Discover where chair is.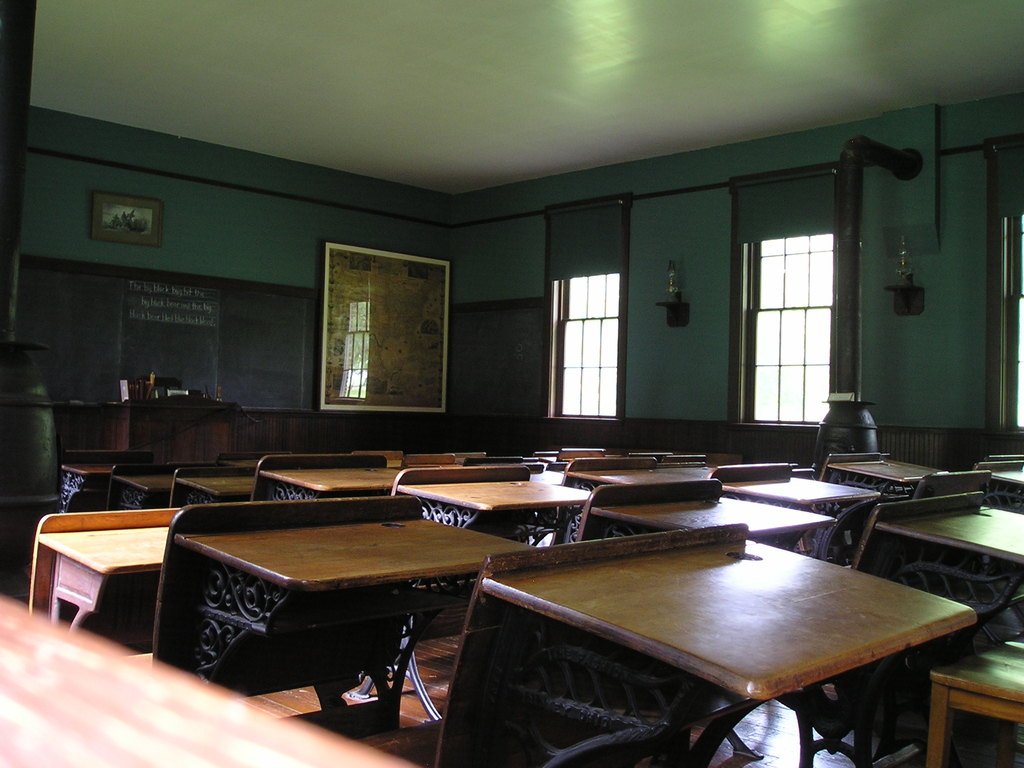
Discovered at 169, 464, 255, 504.
